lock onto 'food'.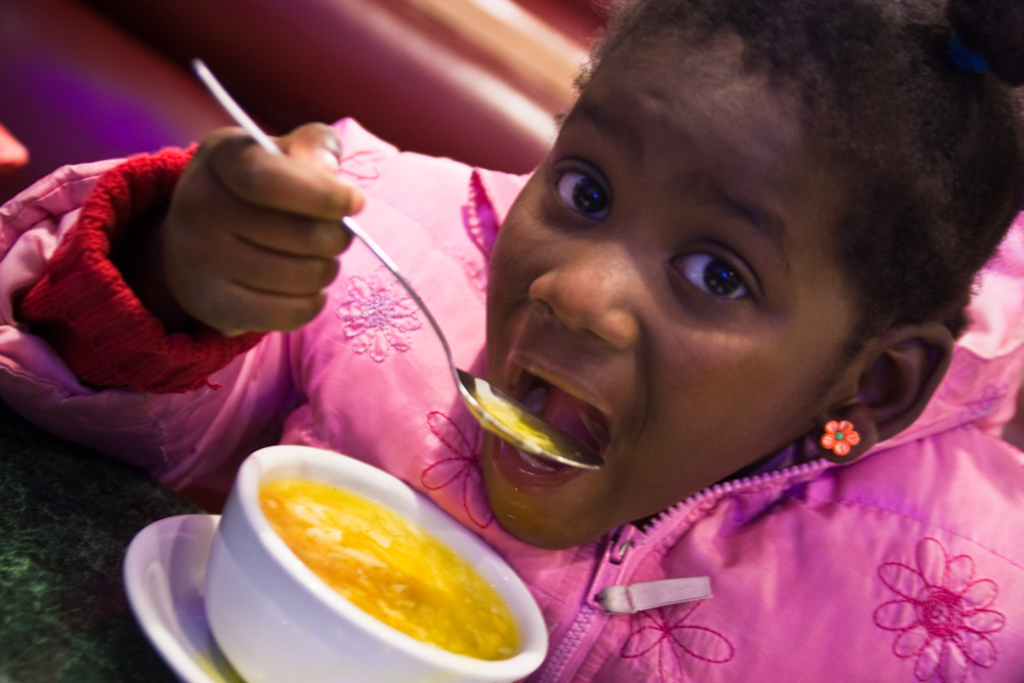
Locked: (260, 477, 513, 654).
